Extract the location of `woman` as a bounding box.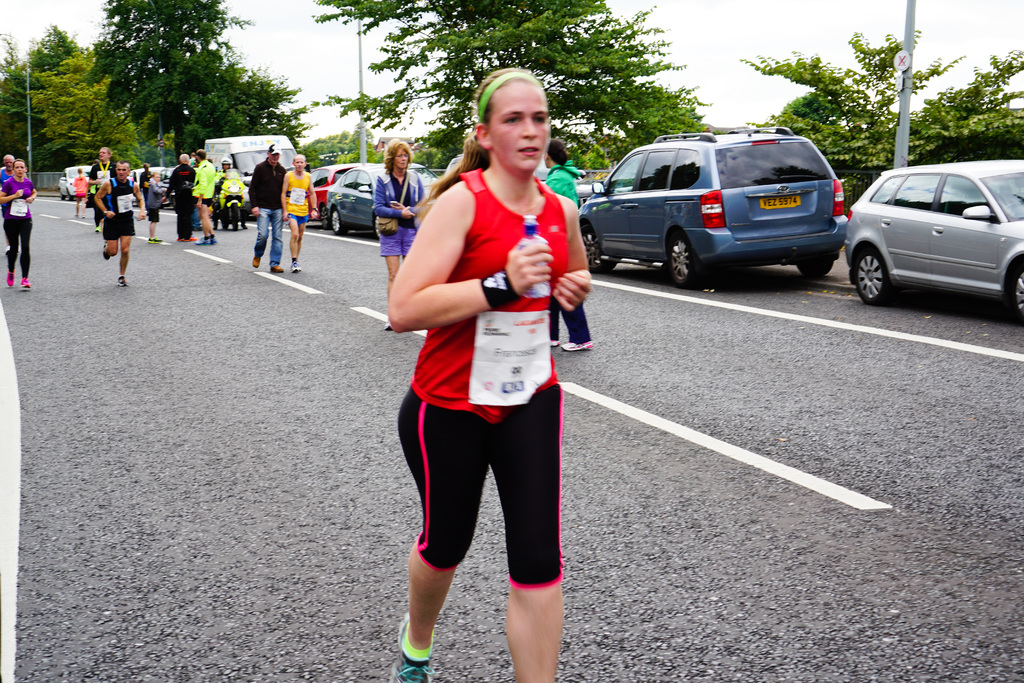
<bbox>376, 94, 584, 666</bbox>.
